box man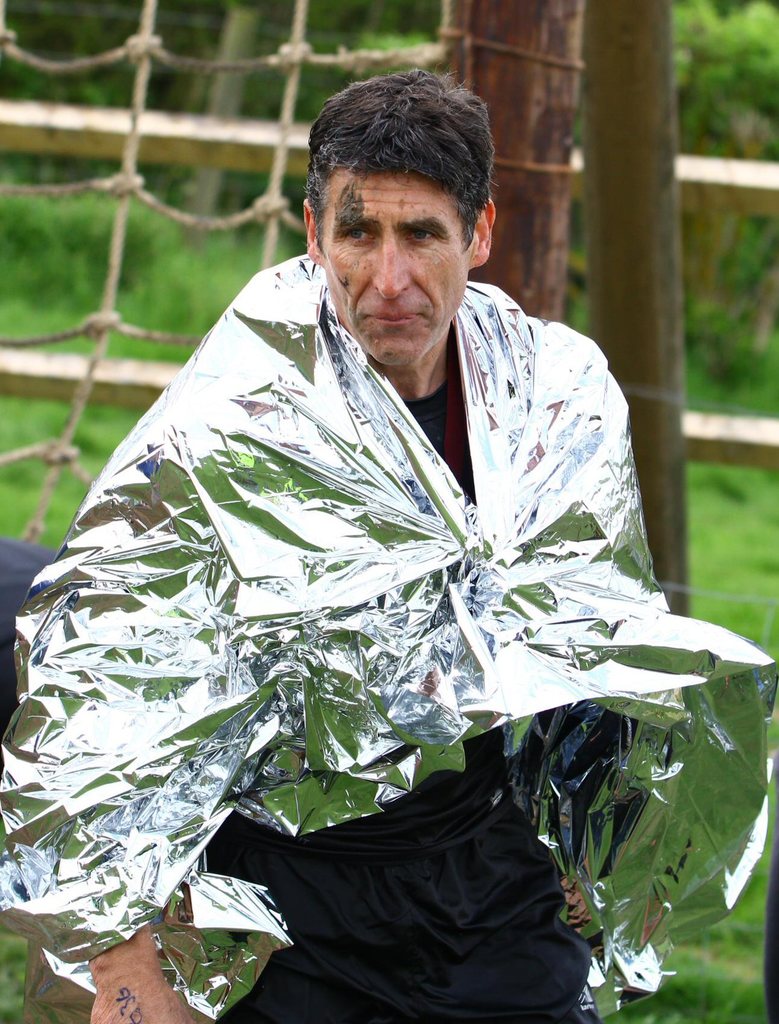
<region>55, 76, 695, 1019</region>
